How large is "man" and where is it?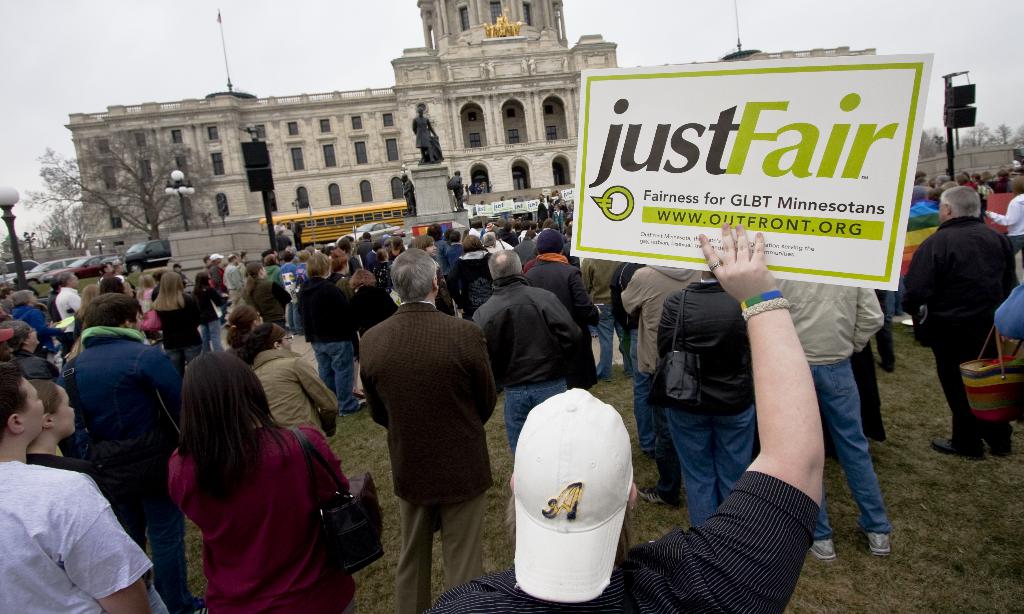
Bounding box: <region>763, 270, 895, 561</region>.
